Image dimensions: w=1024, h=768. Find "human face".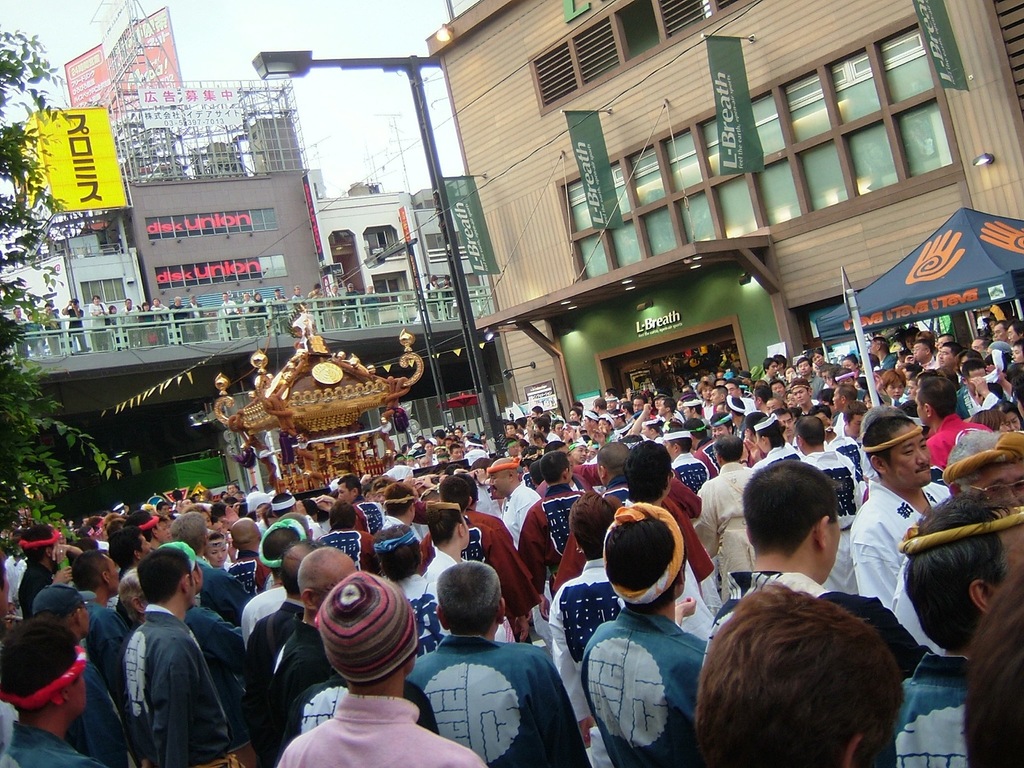
(x1=654, y1=397, x2=666, y2=410).
